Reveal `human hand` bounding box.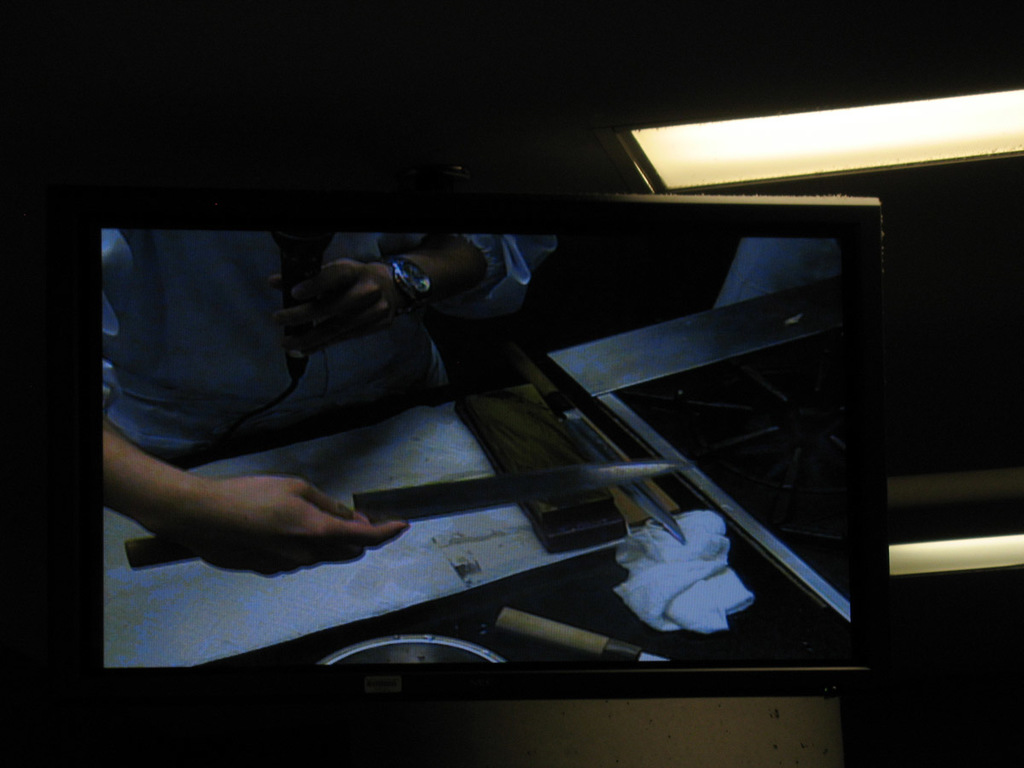
Revealed: detection(183, 473, 412, 582).
